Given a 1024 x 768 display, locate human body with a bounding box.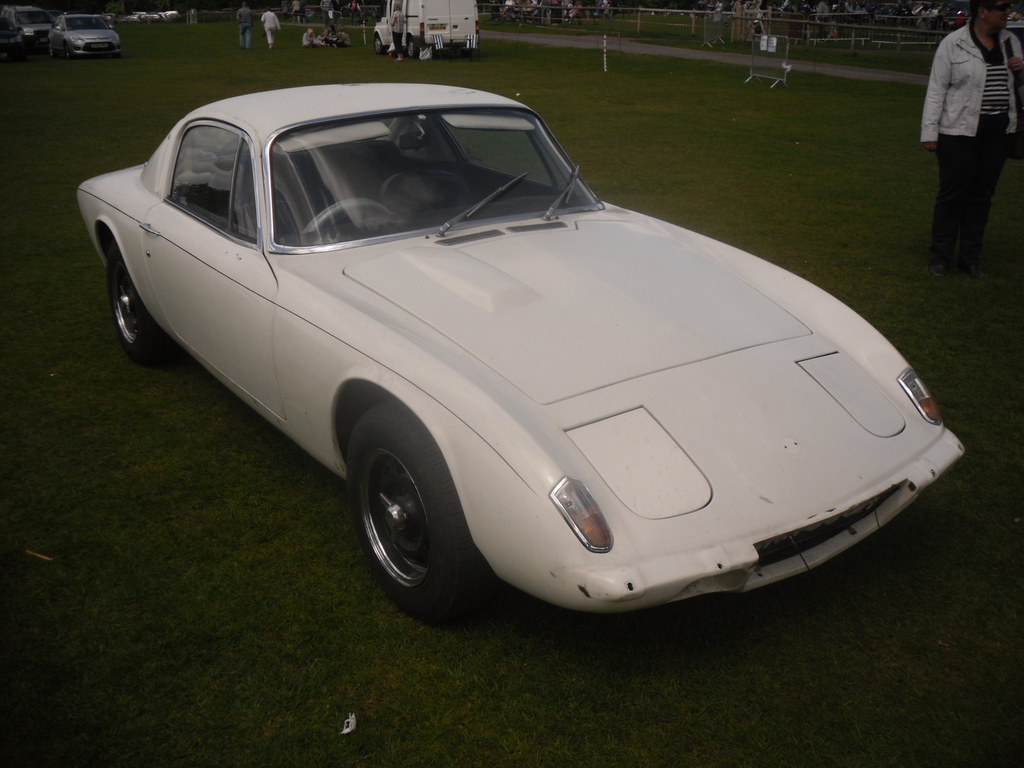
Located: (x1=259, y1=10, x2=282, y2=49).
